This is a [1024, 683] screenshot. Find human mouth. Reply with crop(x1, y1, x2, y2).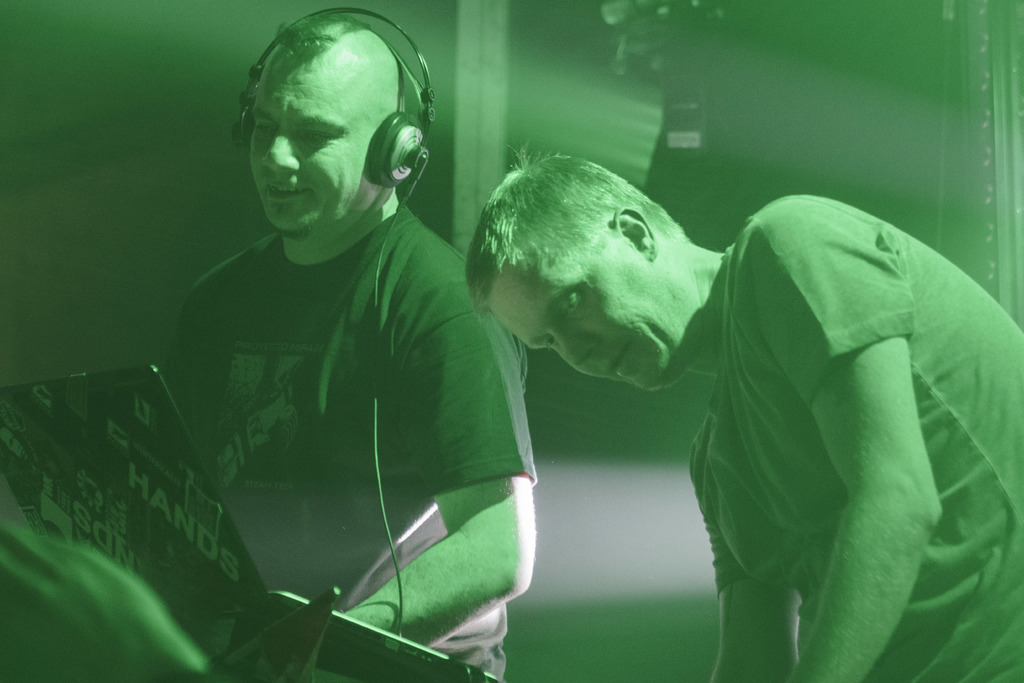
crop(266, 183, 318, 214).
